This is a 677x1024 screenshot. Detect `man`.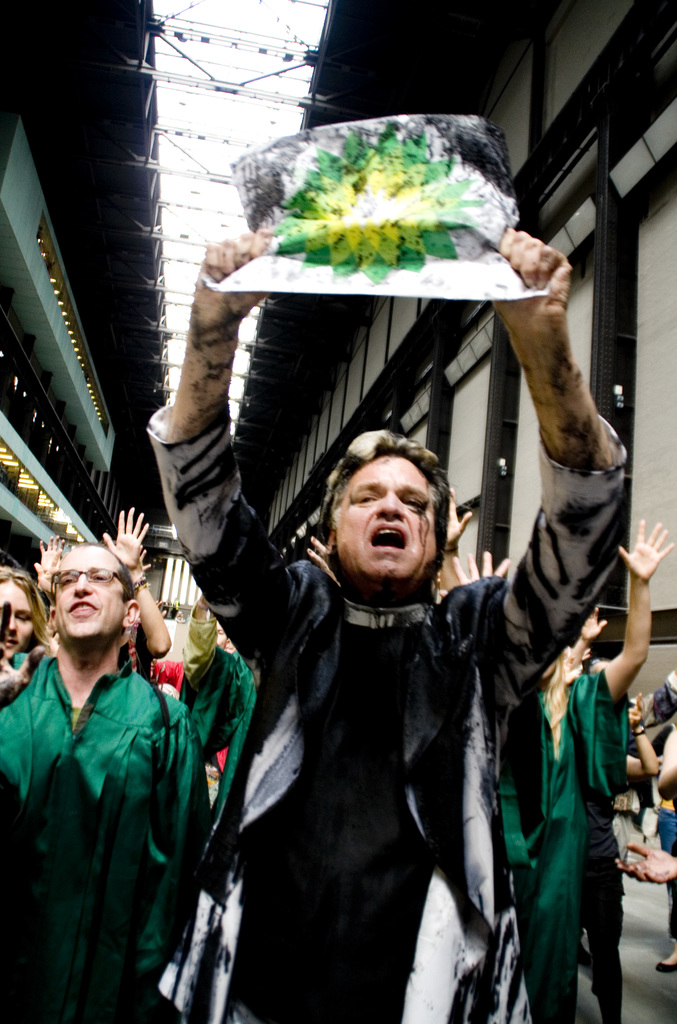
rect(141, 229, 598, 976).
